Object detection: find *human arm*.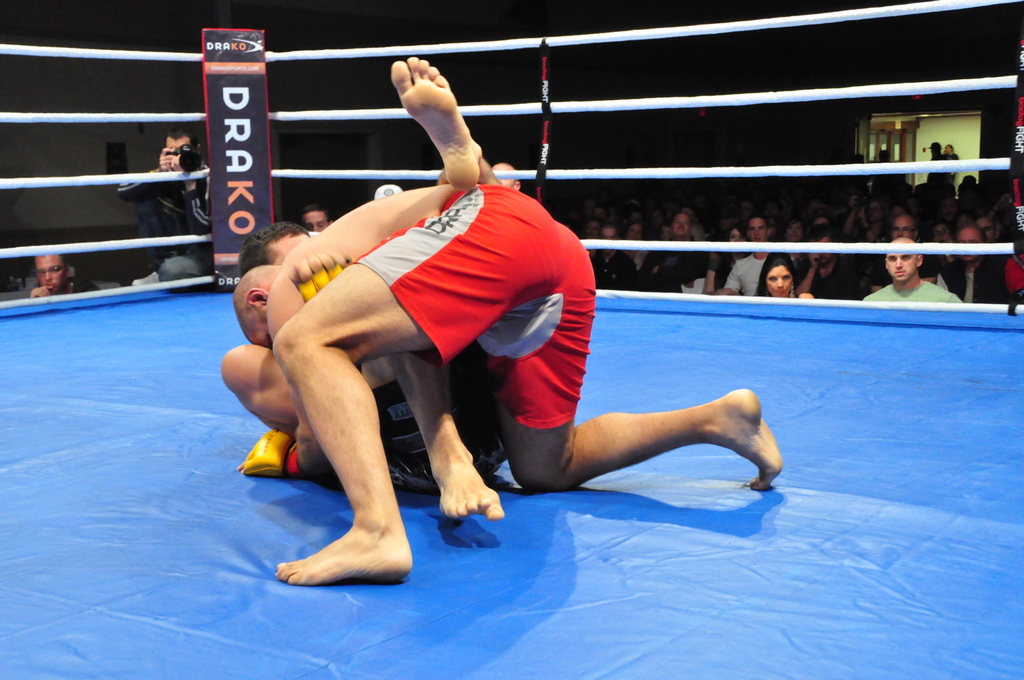
pyautogui.locateOnScreen(27, 287, 49, 297).
